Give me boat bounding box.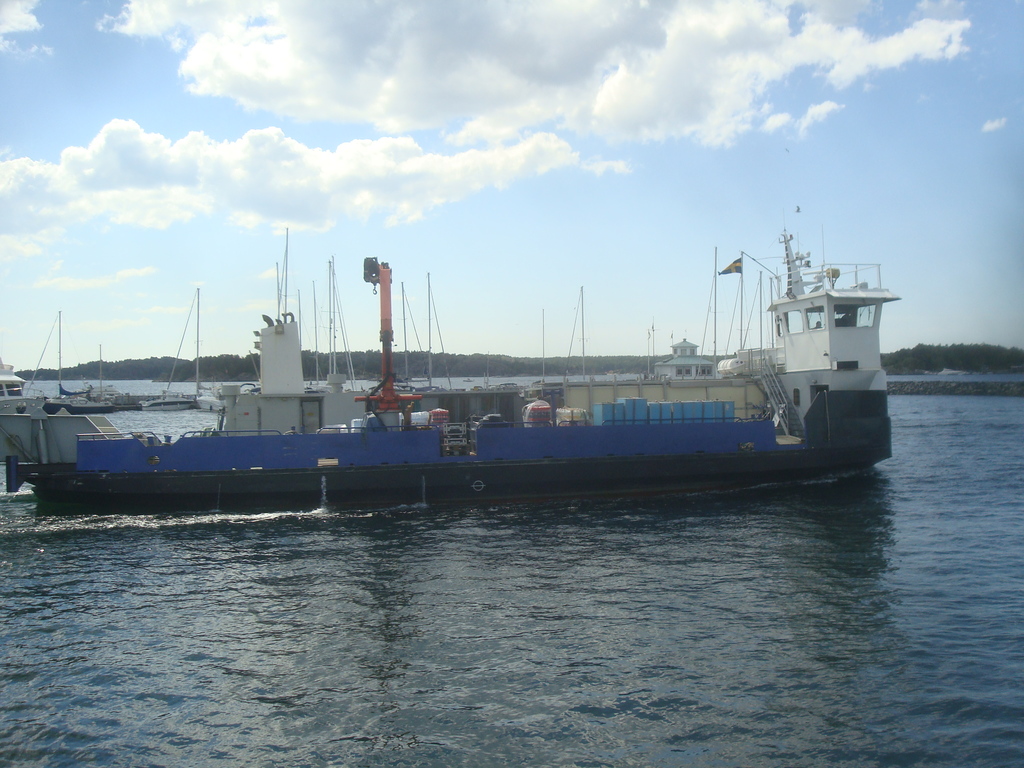
pyautogui.locateOnScreen(196, 394, 223, 412).
